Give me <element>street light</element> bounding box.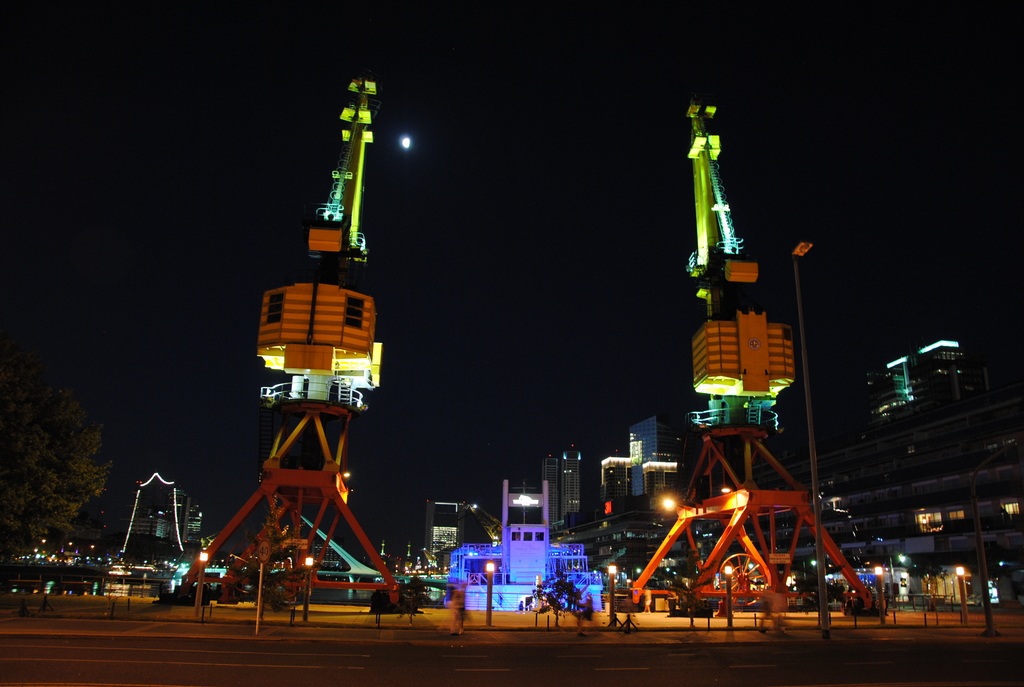
pyautogui.locateOnScreen(193, 552, 211, 613).
